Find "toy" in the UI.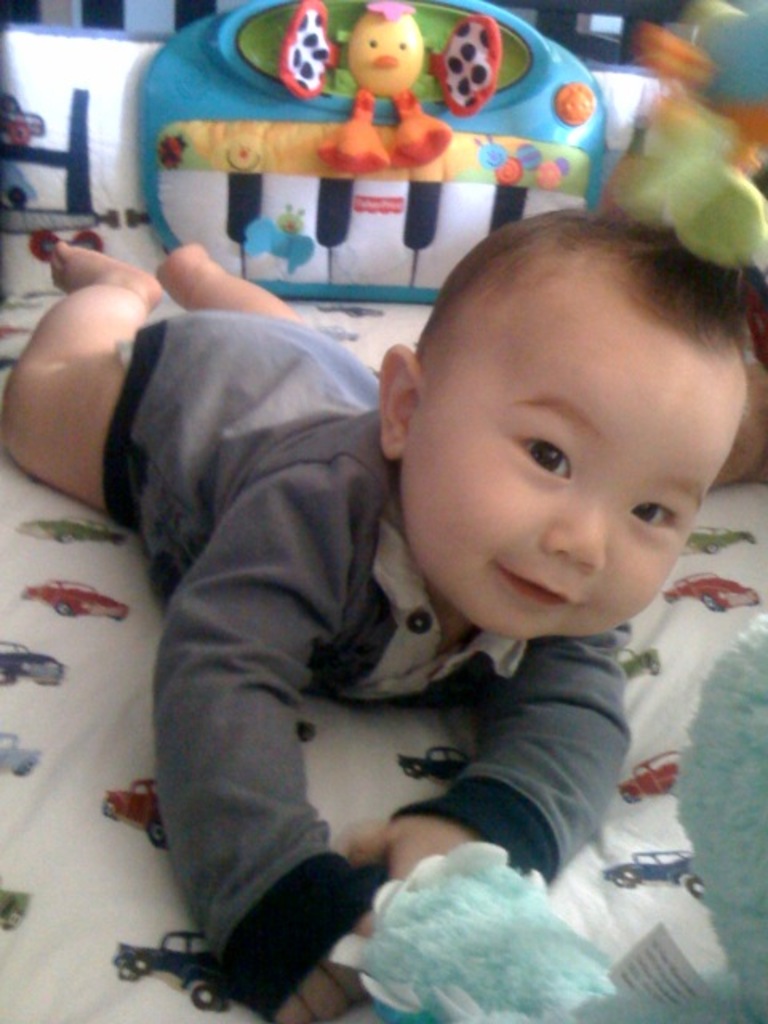
UI element at bbox(613, 746, 690, 798).
